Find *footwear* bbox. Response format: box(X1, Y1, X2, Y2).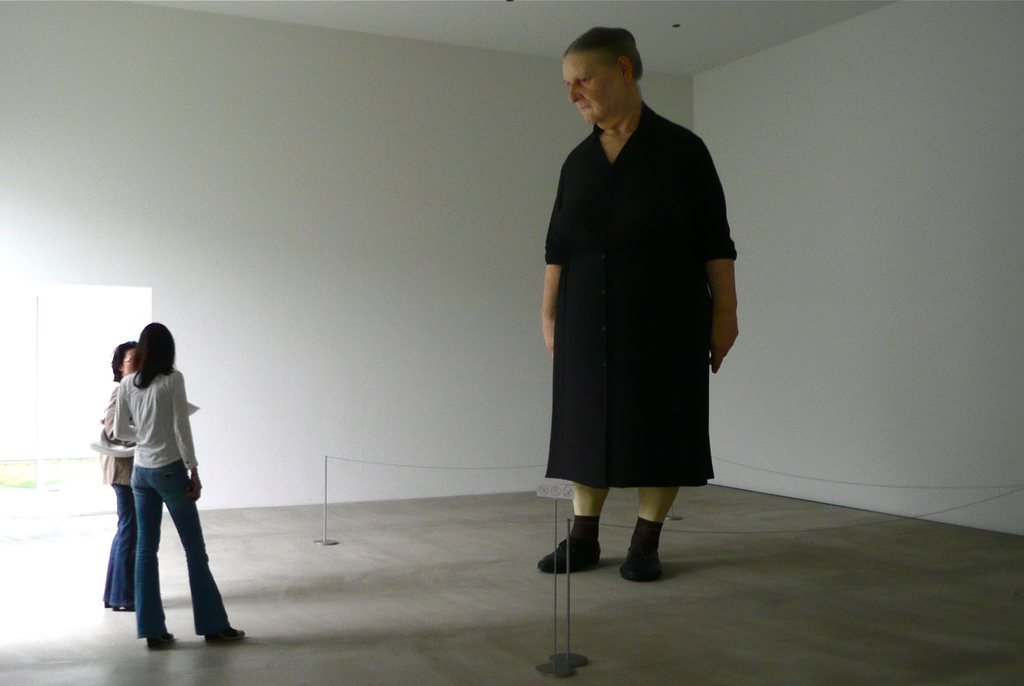
box(199, 625, 248, 642).
